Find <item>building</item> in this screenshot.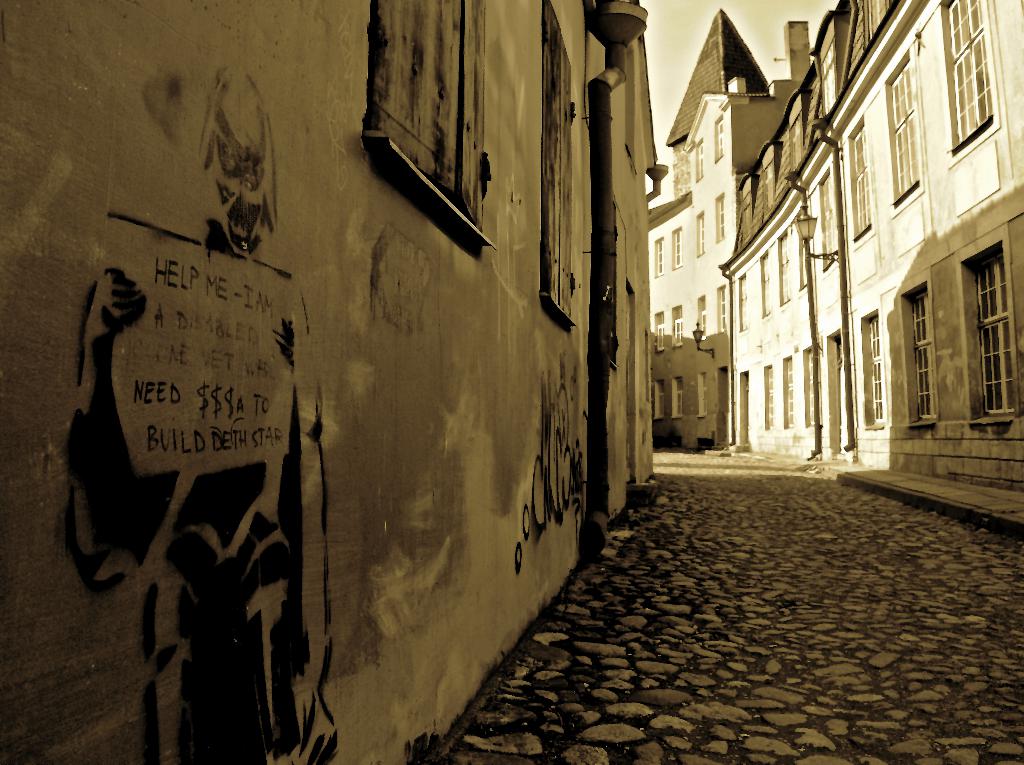
The bounding box for <item>building</item> is rect(639, 13, 1021, 494).
